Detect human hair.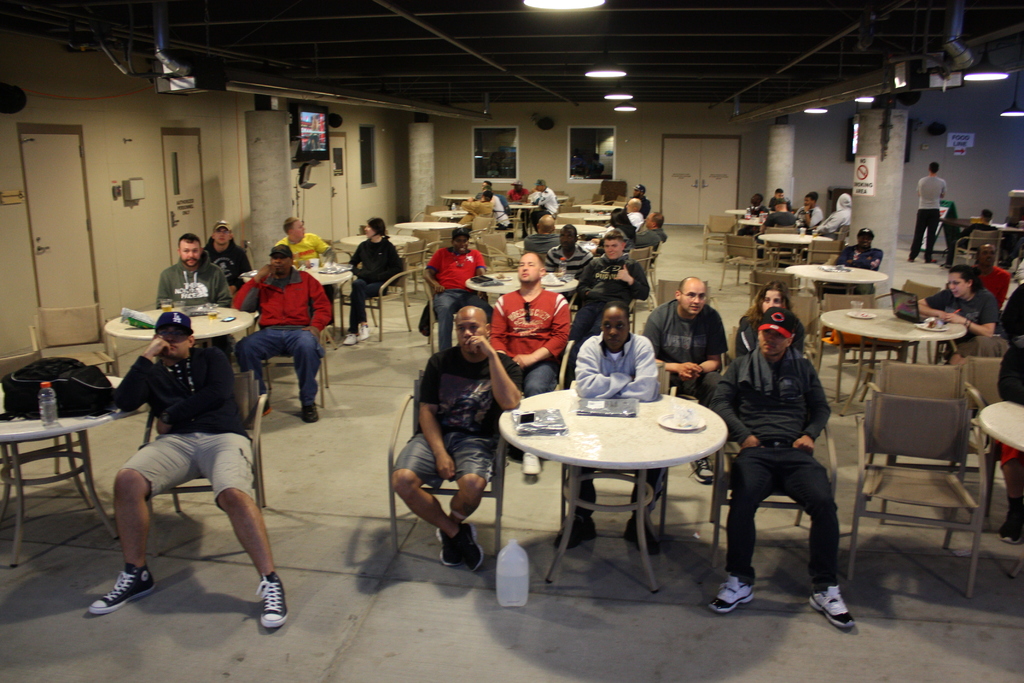
Detected at x1=947 y1=263 x2=985 y2=291.
